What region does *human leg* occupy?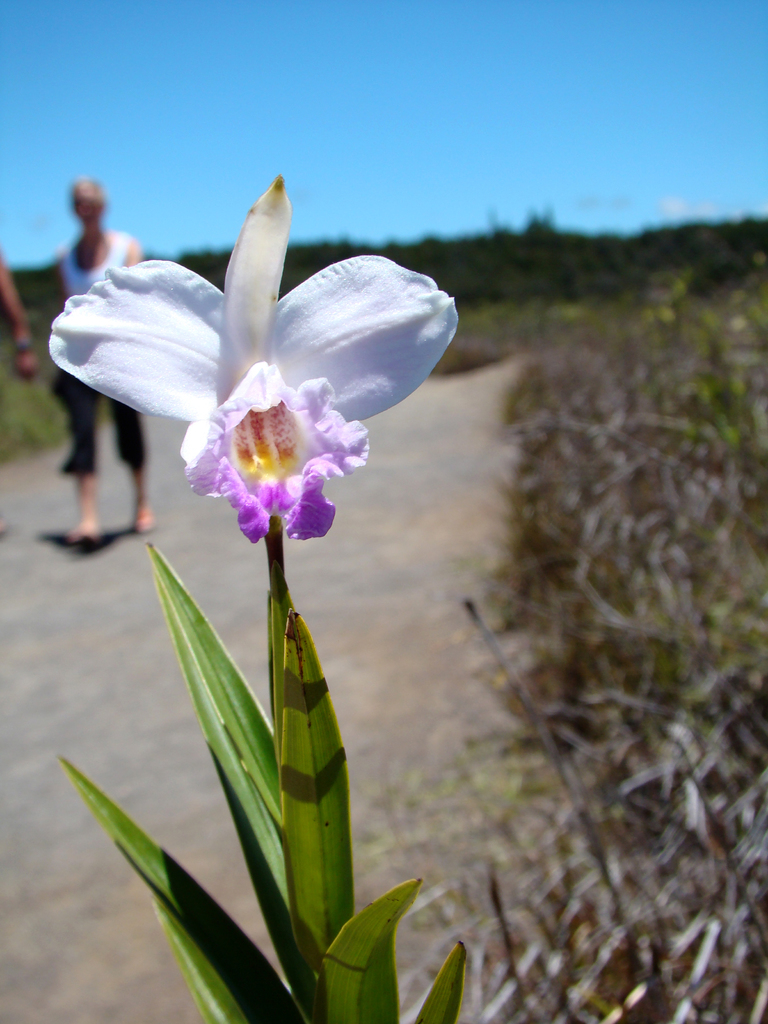
l=115, t=404, r=155, b=535.
